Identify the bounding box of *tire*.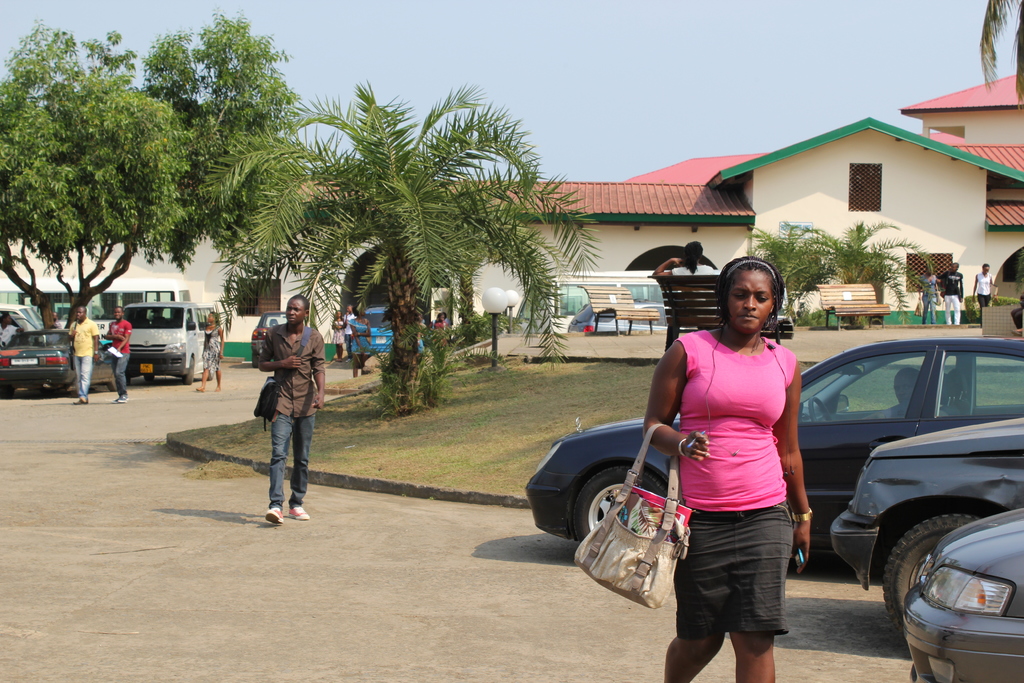
(882, 516, 978, 630).
